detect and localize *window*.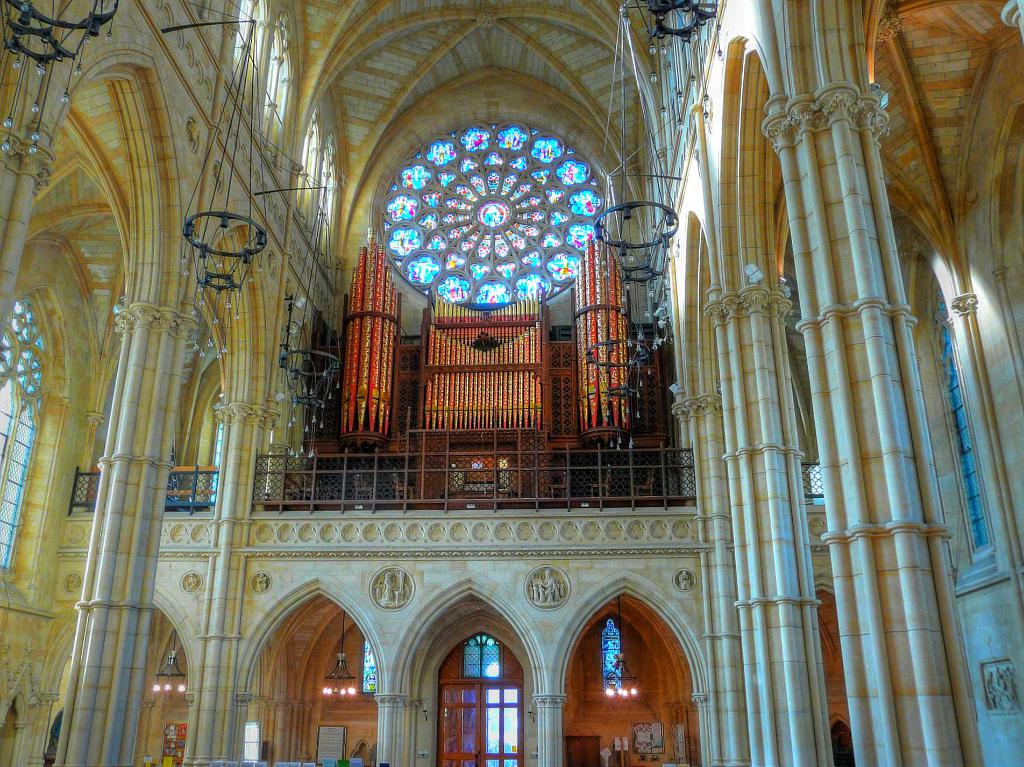
Localized at BBox(358, 638, 377, 702).
